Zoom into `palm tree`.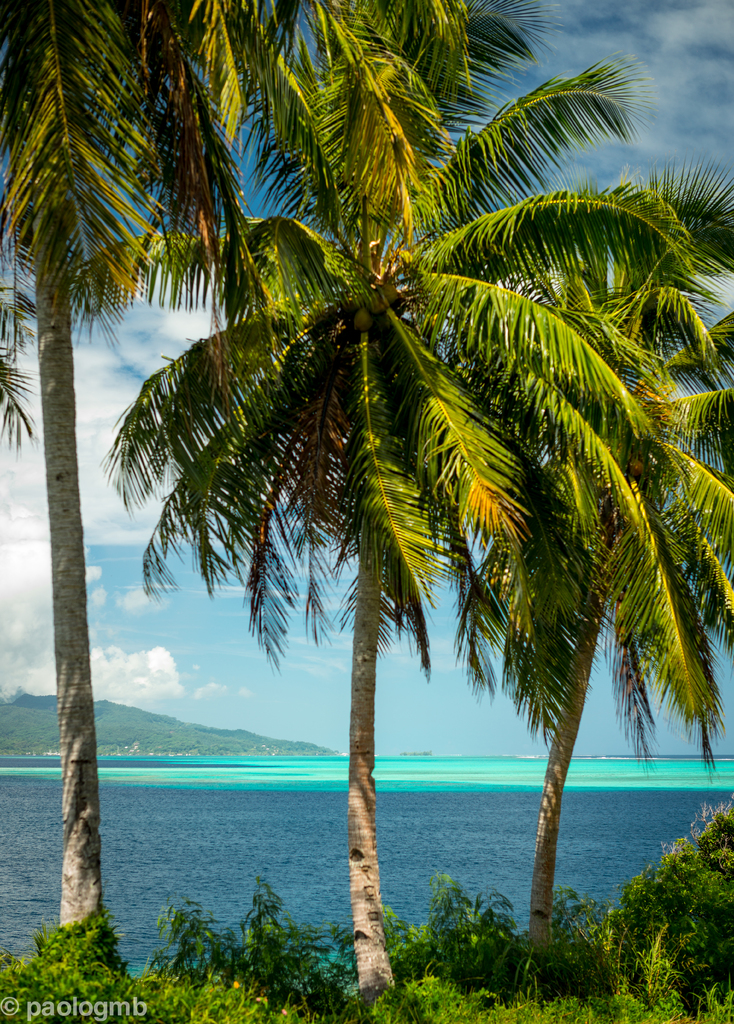
Zoom target: [505,185,733,916].
